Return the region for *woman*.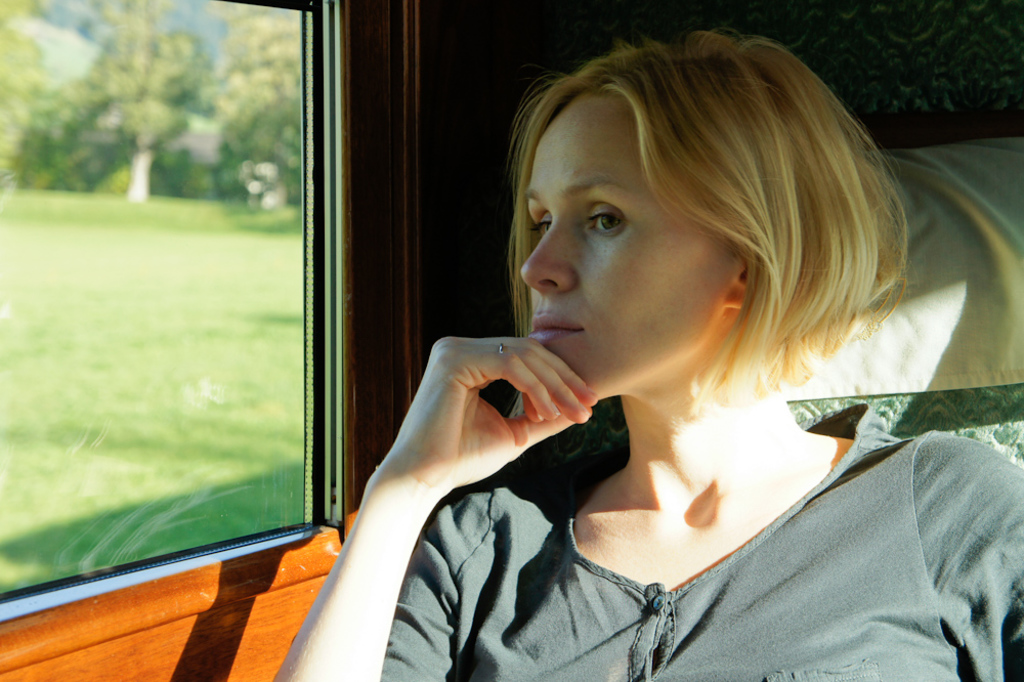
detection(341, 9, 955, 681).
